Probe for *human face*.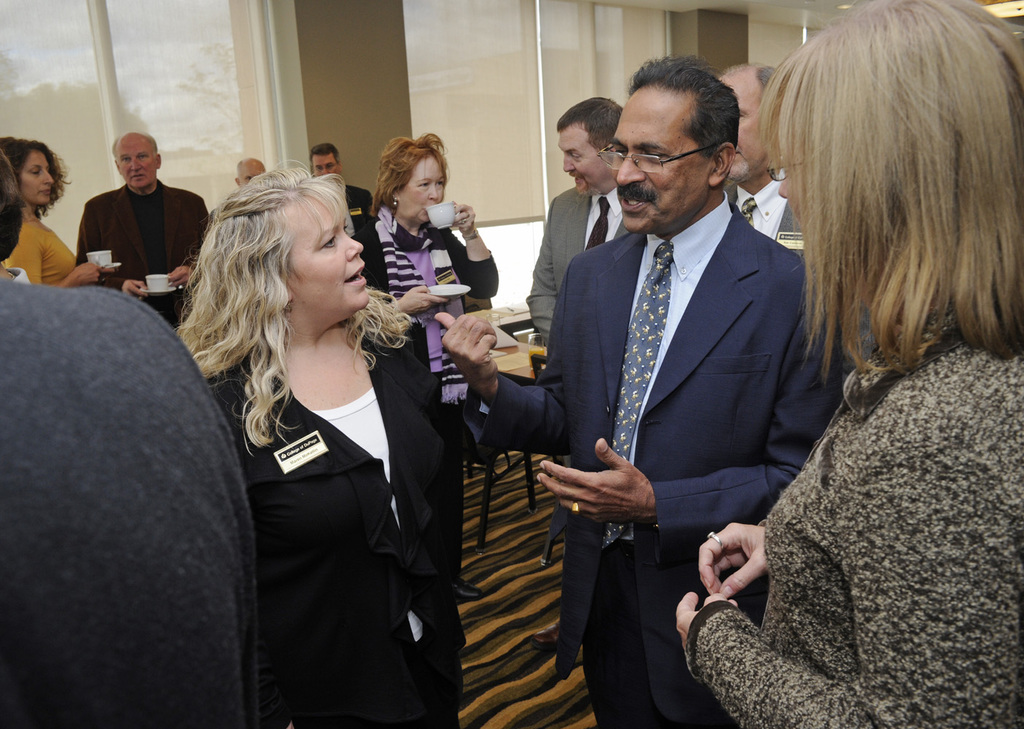
Probe result: 614:98:703:229.
